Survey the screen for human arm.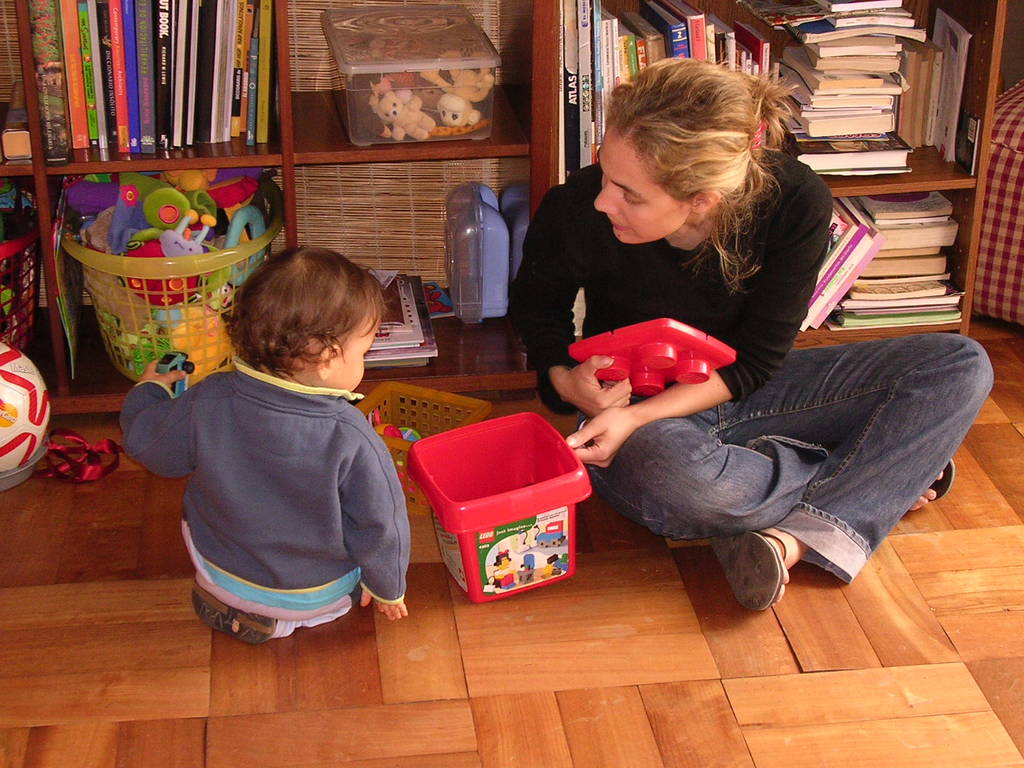
Survey found: <box>510,175,633,408</box>.
